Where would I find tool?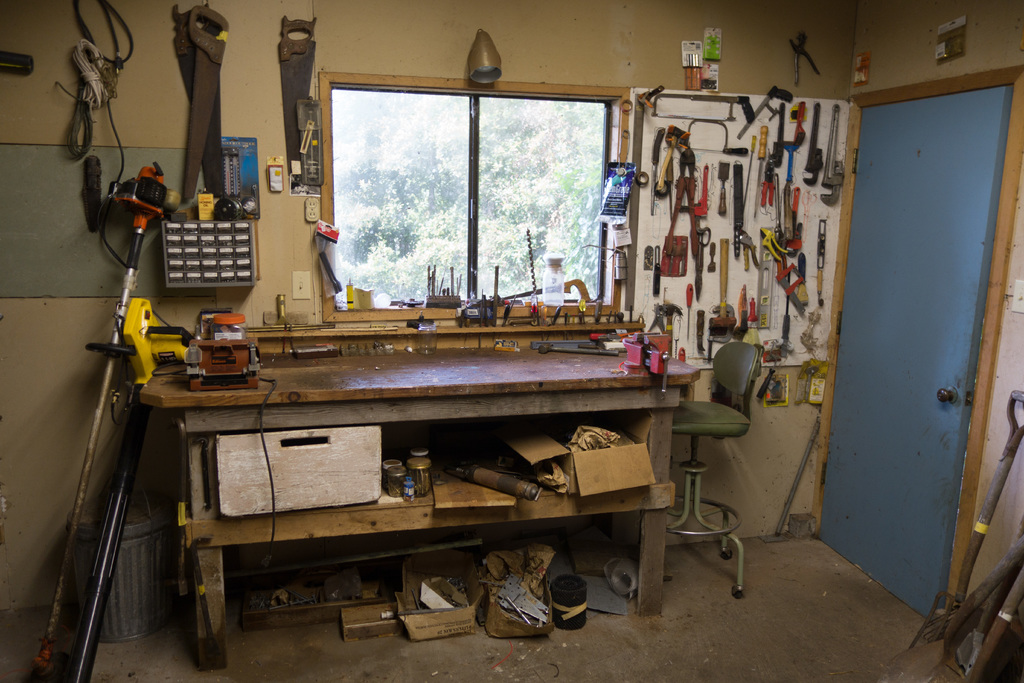
At <region>735, 87, 793, 142</region>.
